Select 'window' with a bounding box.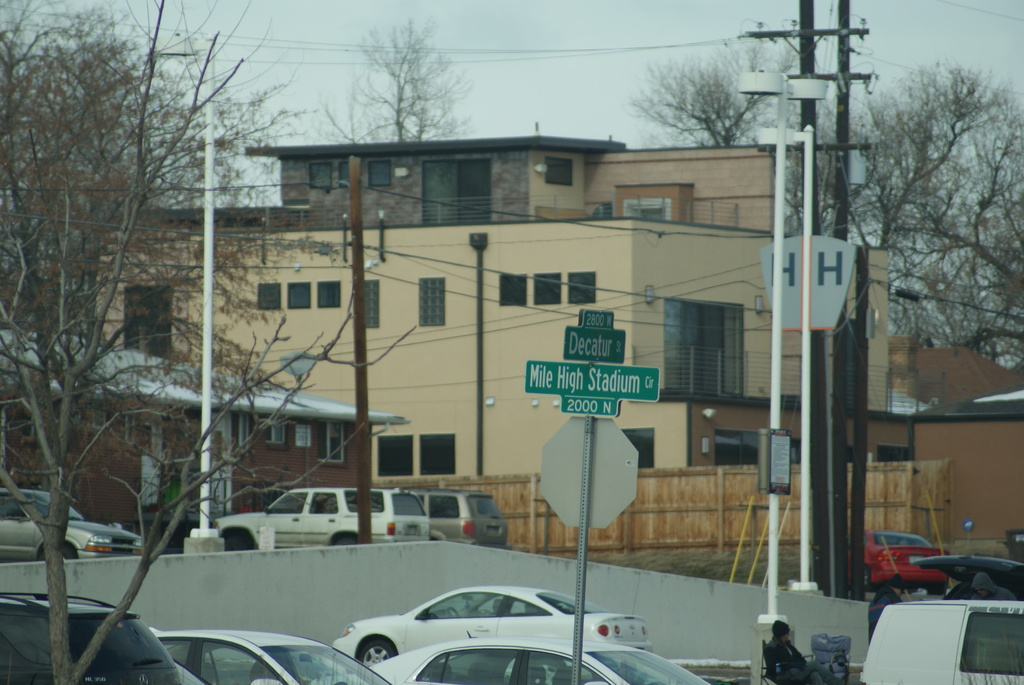
bbox=[121, 285, 173, 353].
